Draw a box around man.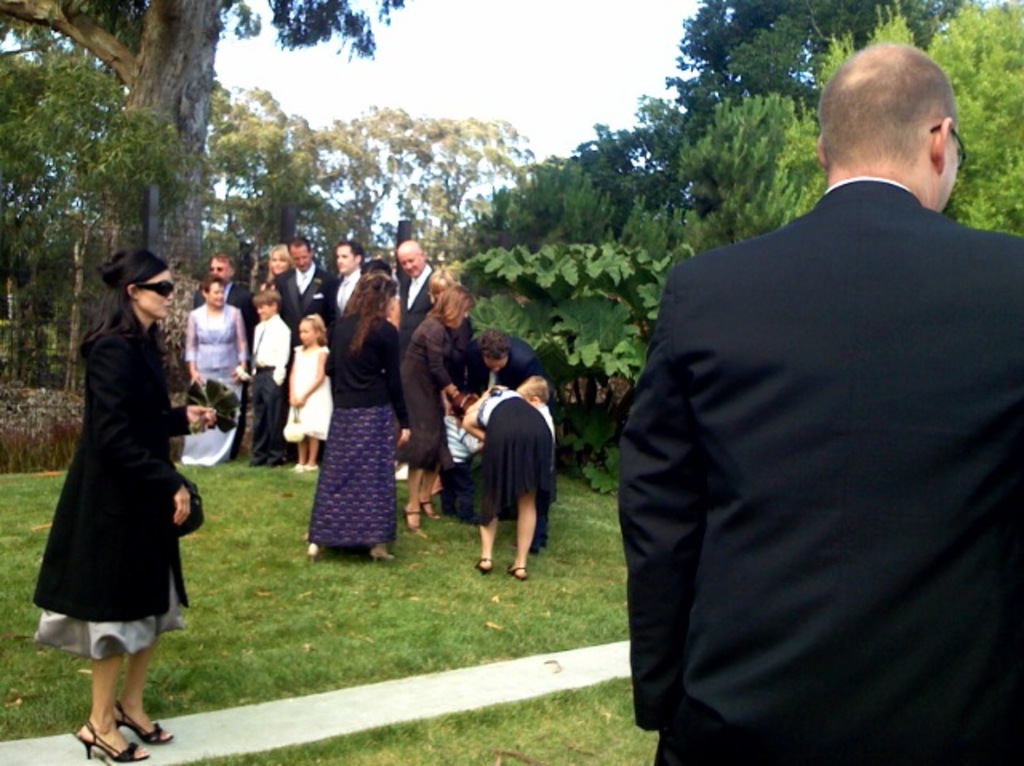
{"left": 331, "top": 237, "right": 373, "bottom": 352}.
